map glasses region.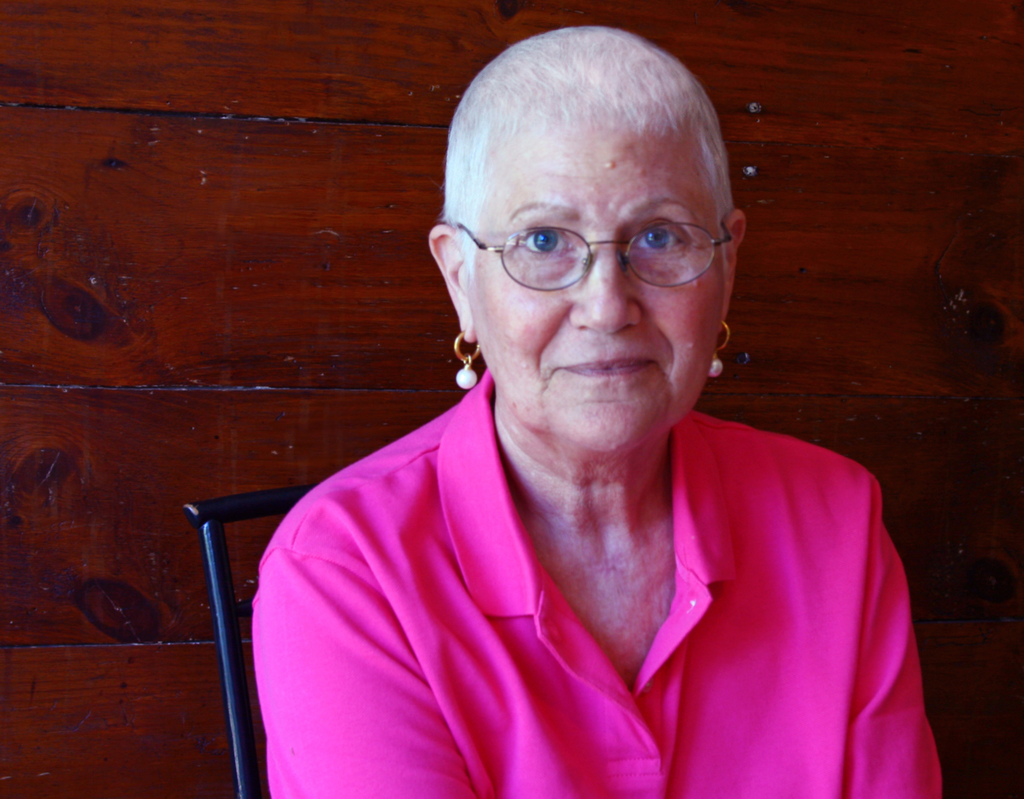
Mapped to x1=449, y1=196, x2=735, y2=293.
